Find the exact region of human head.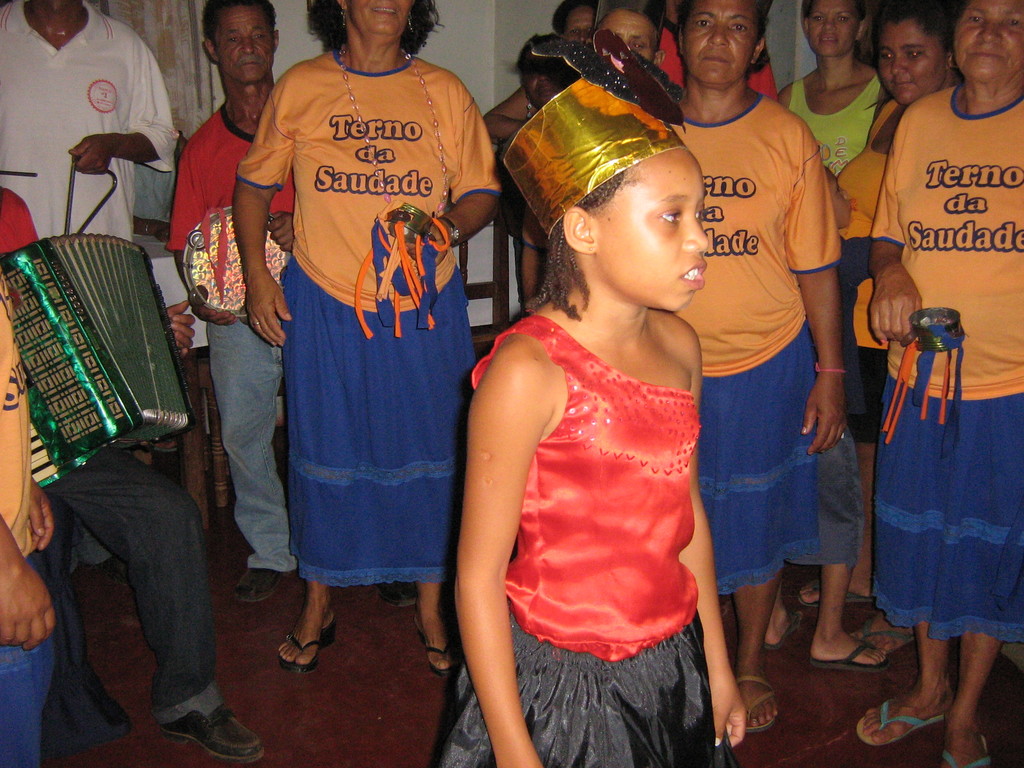
Exact region: (802, 0, 869, 61).
